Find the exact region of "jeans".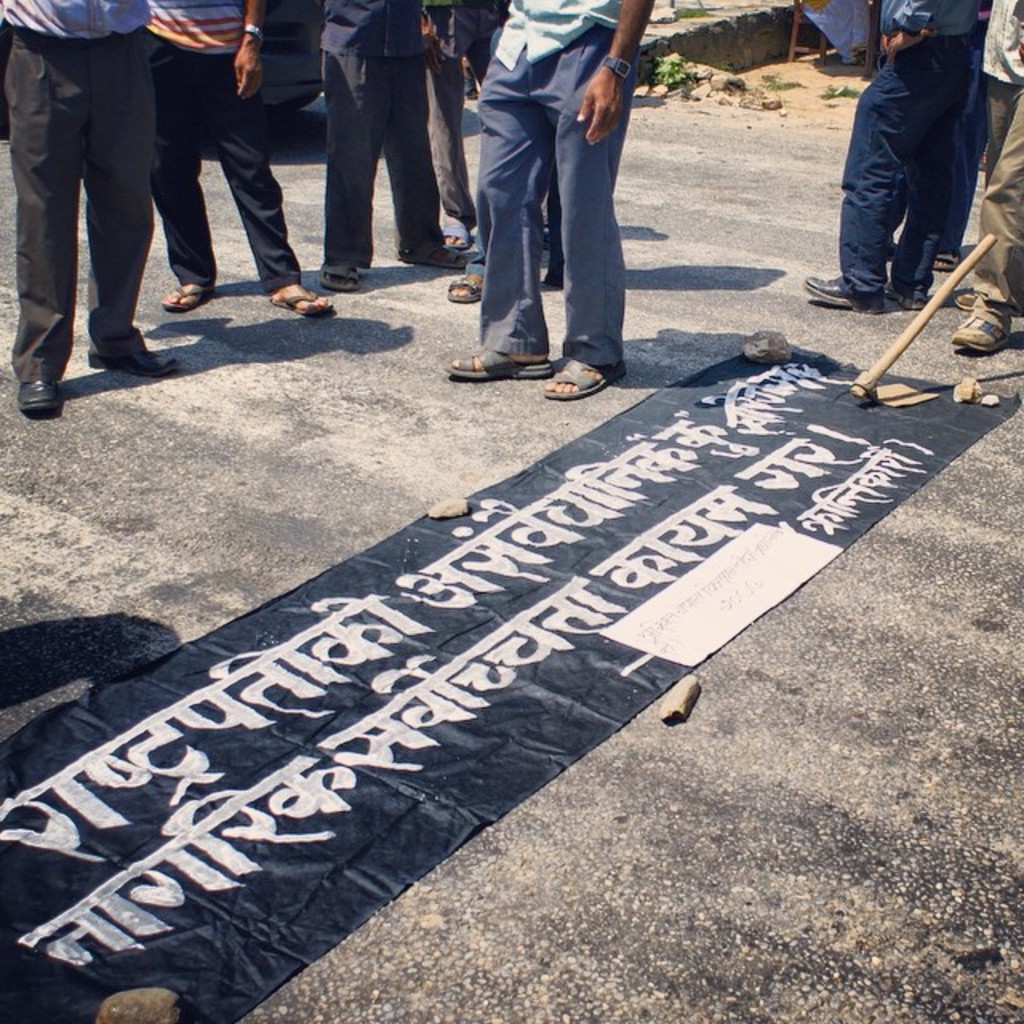
Exact region: x1=462, y1=58, x2=635, y2=374.
